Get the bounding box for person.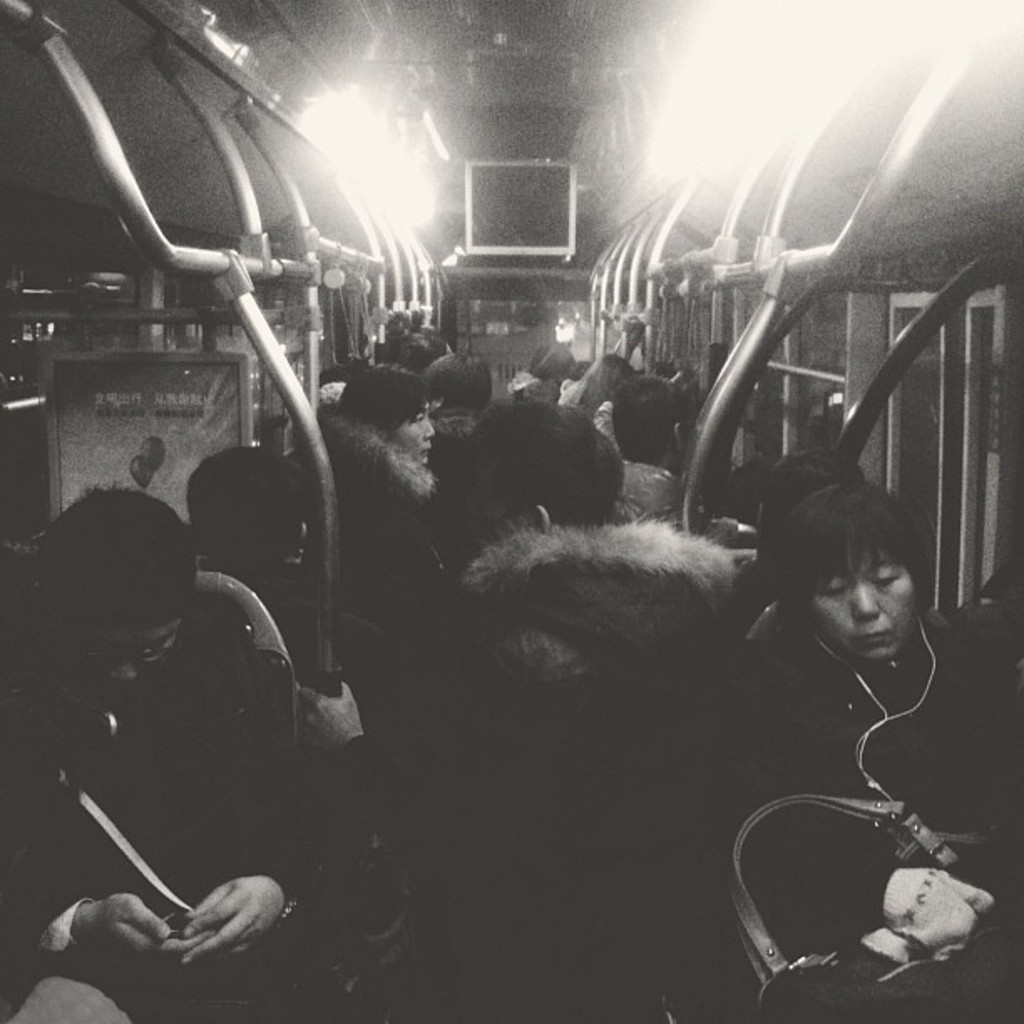
<bbox>430, 392, 648, 624</bbox>.
